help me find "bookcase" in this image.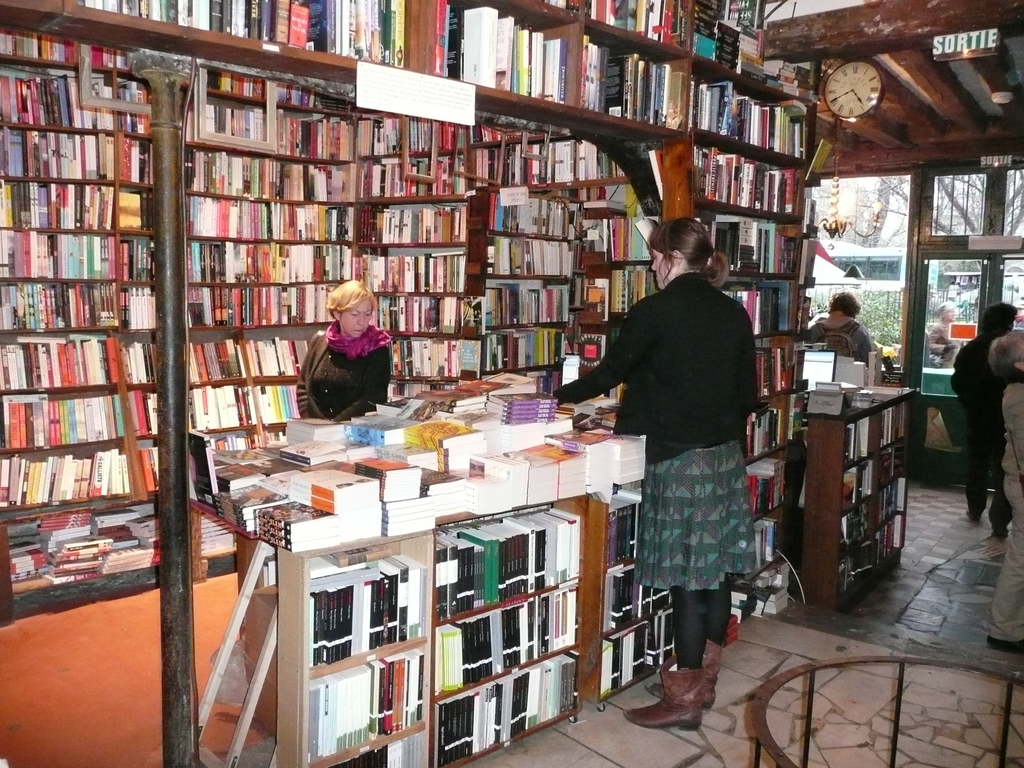
Found it: (18,8,890,736).
